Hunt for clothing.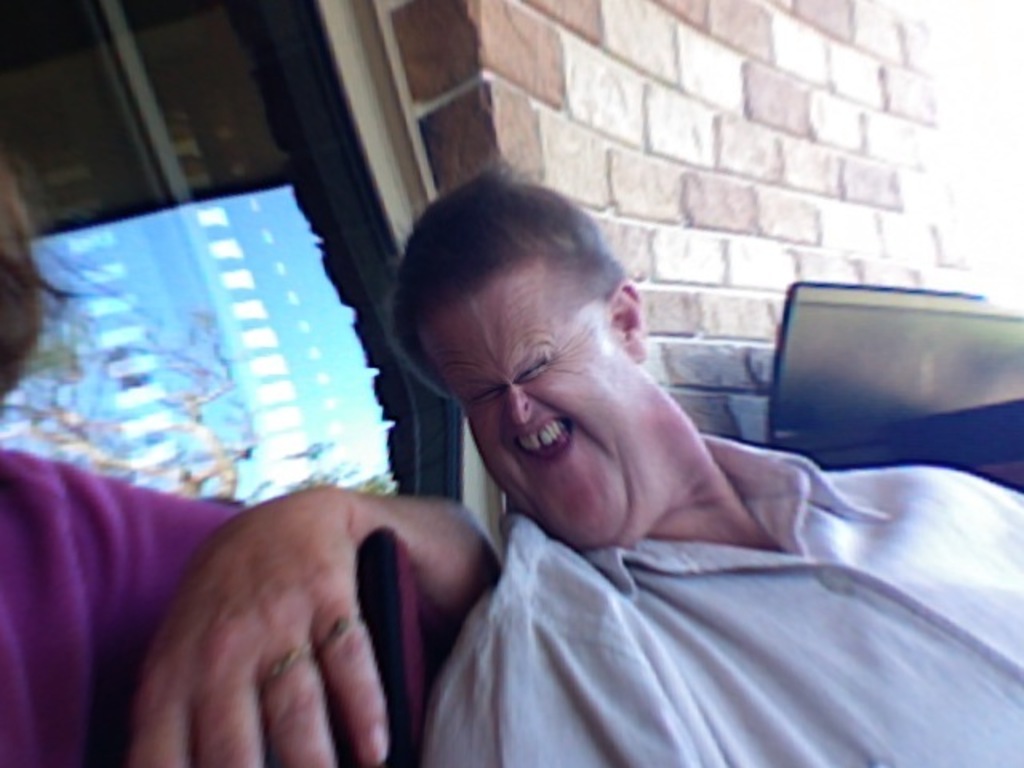
Hunted down at region(0, 451, 242, 766).
